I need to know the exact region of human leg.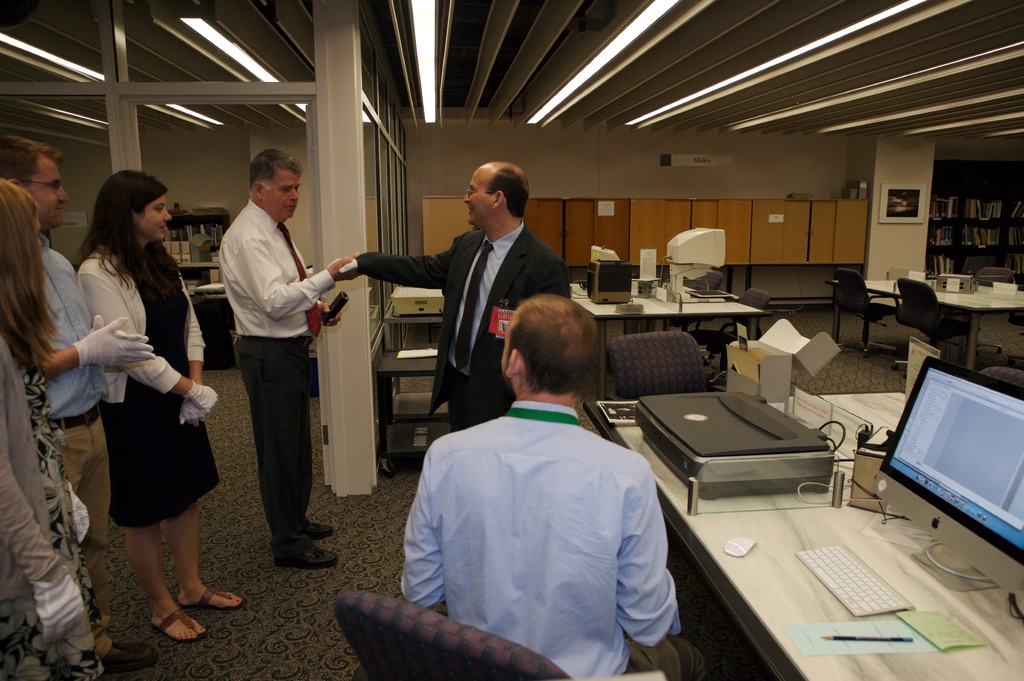
Region: {"x1": 159, "y1": 390, "x2": 244, "y2": 607}.
